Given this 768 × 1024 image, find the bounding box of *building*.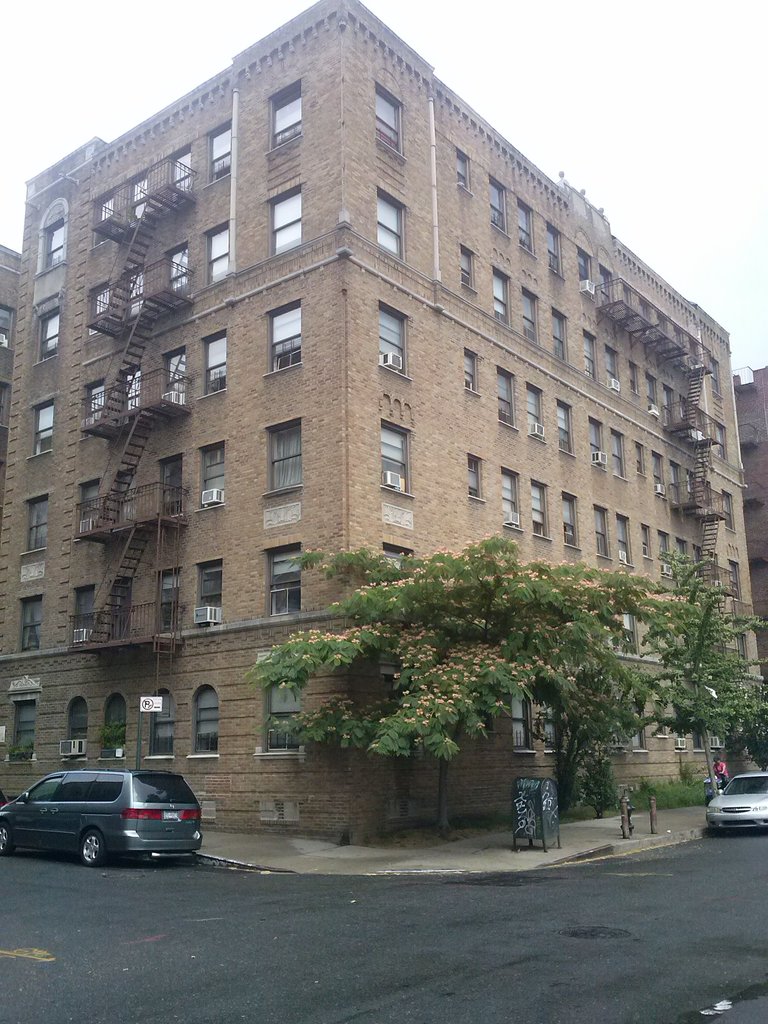
[left=2, top=244, right=22, bottom=483].
